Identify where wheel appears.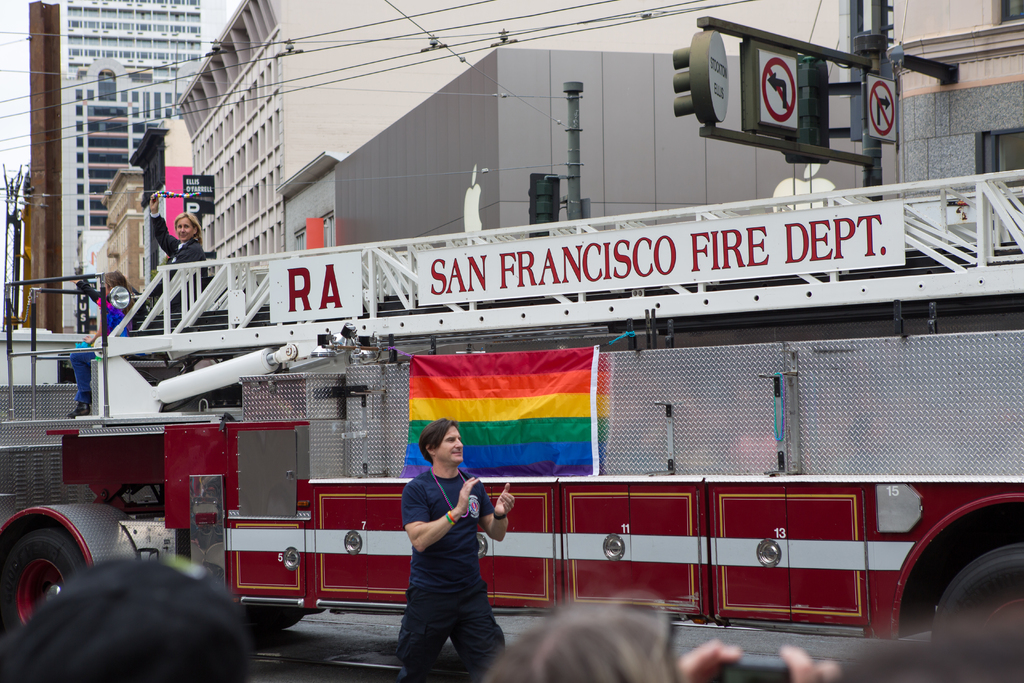
Appears at bbox(934, 549, 1023, 646).
